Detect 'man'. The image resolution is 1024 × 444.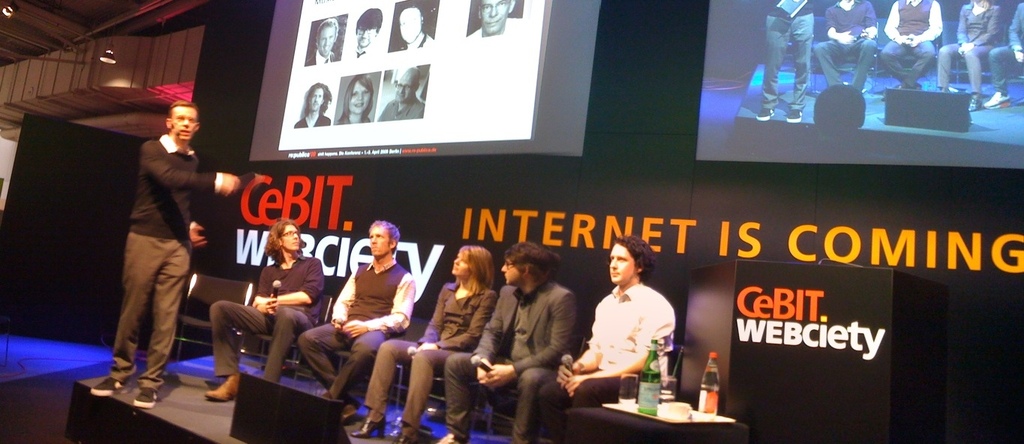
290,78,334,127.
